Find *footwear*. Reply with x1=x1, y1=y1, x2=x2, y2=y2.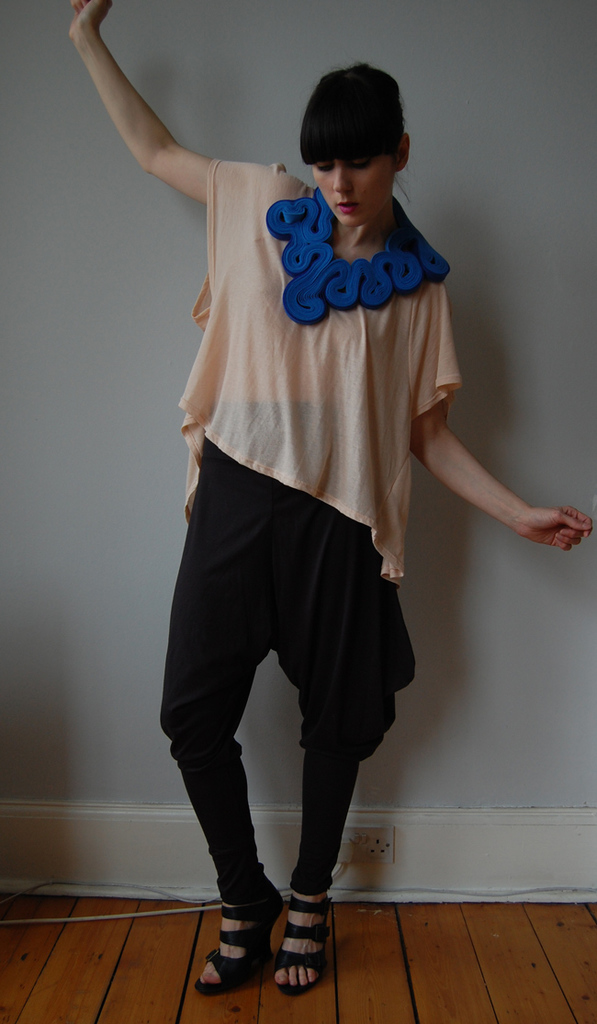
x1=273, y1=888, x2=335, y2=997.
